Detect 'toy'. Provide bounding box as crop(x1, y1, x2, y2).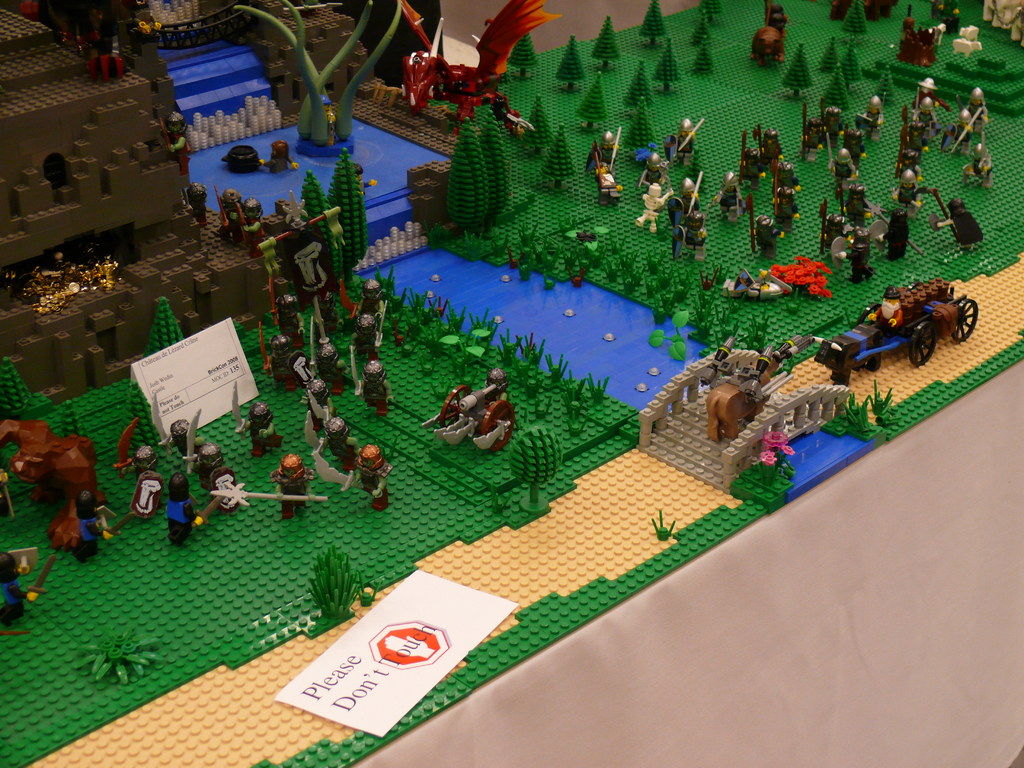
crop(897, 101, 941, 154).
